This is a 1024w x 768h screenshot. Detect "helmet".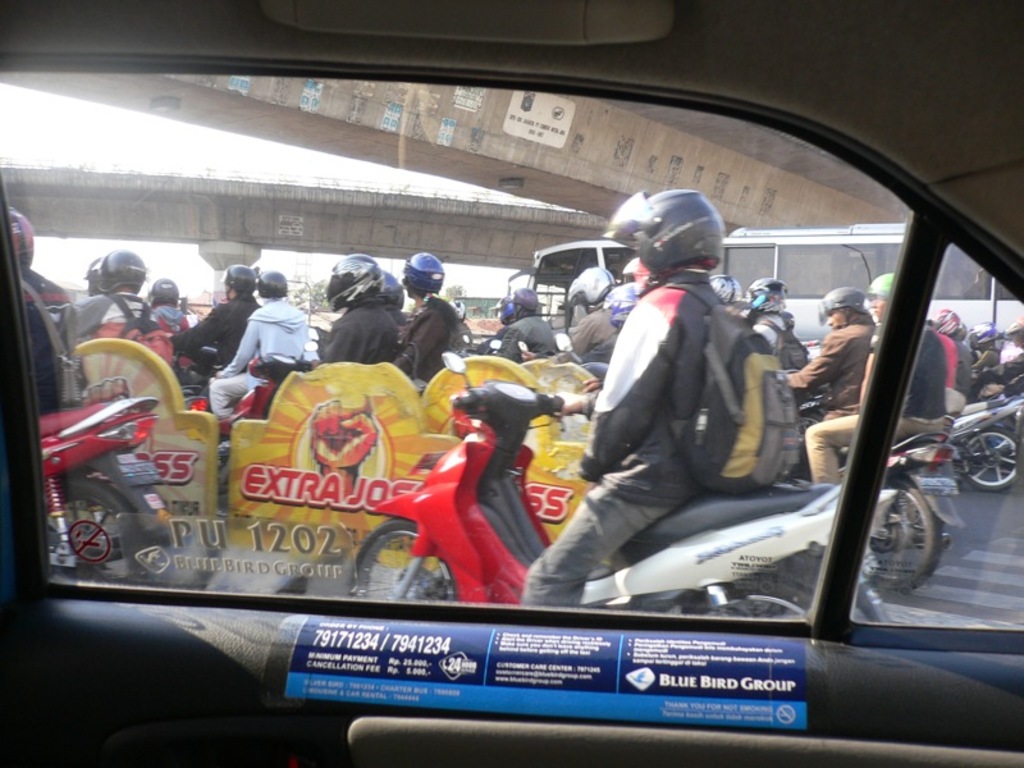
746 280 790 311.
